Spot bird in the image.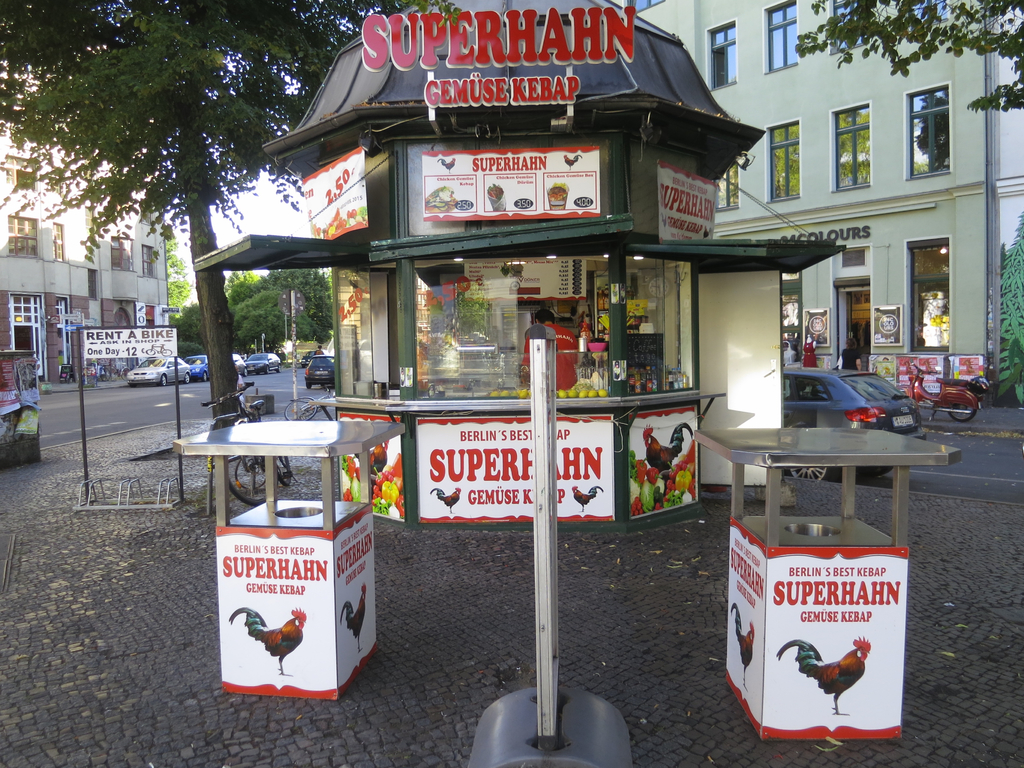
bird found at pyautogui.locateOnScreen(776, 633, 870, 715).
